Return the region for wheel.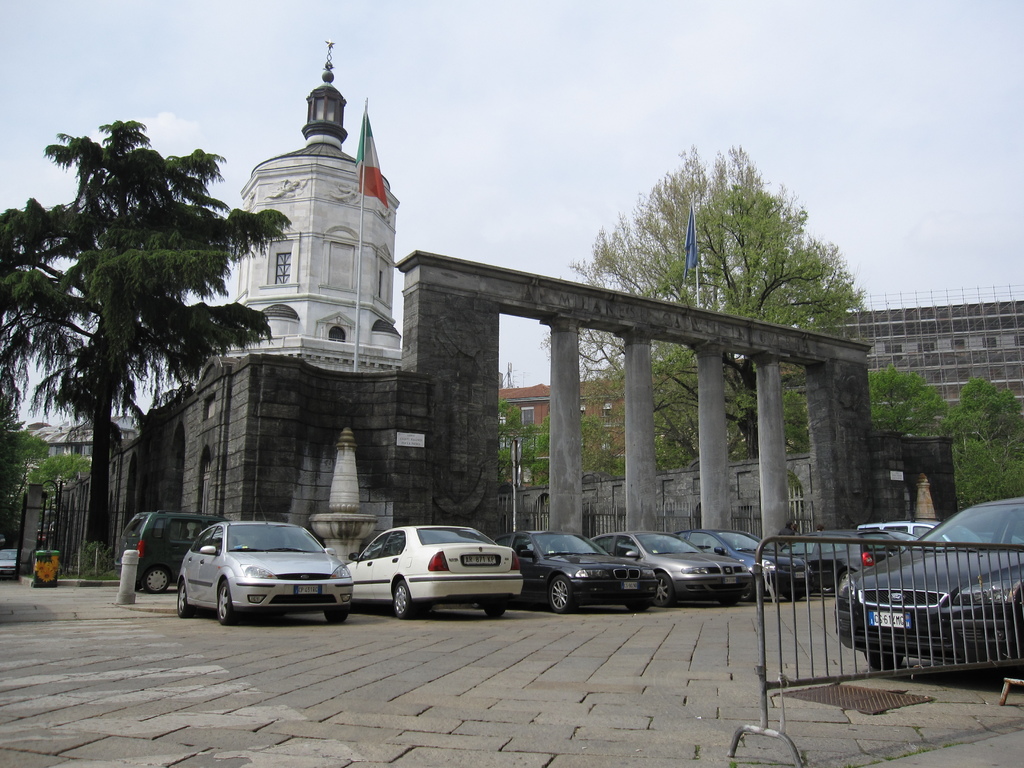
x1=625 y1=602 x2=652 y2=614.
